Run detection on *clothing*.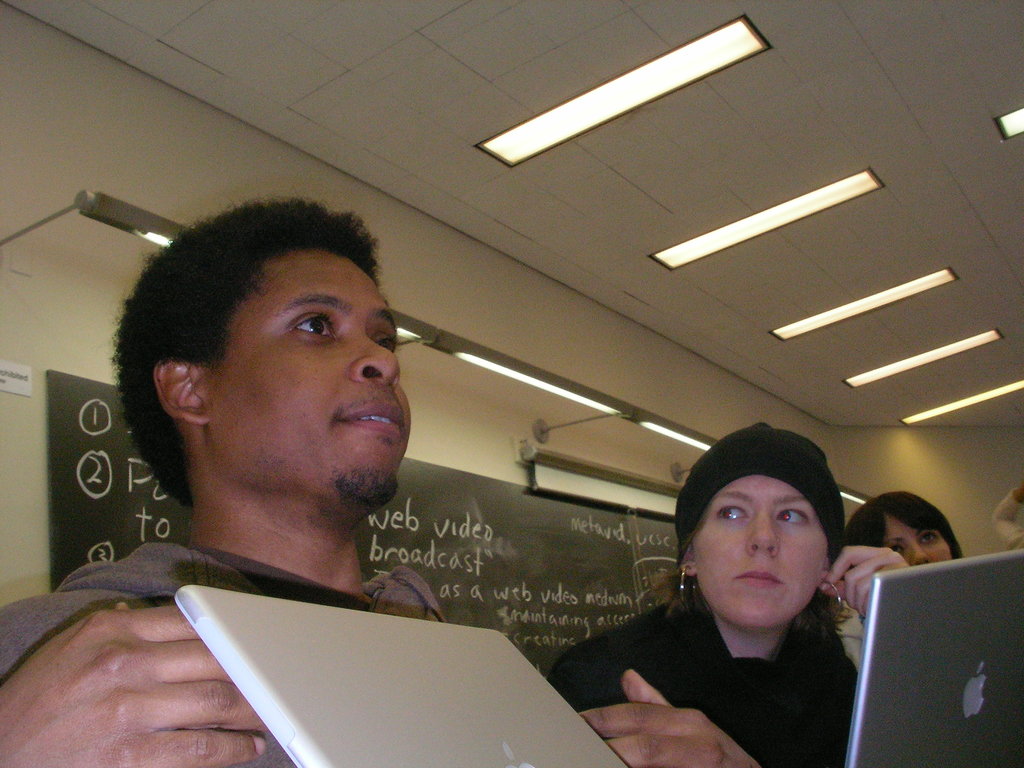
Result: BBox(0, 532, 442, 767).
